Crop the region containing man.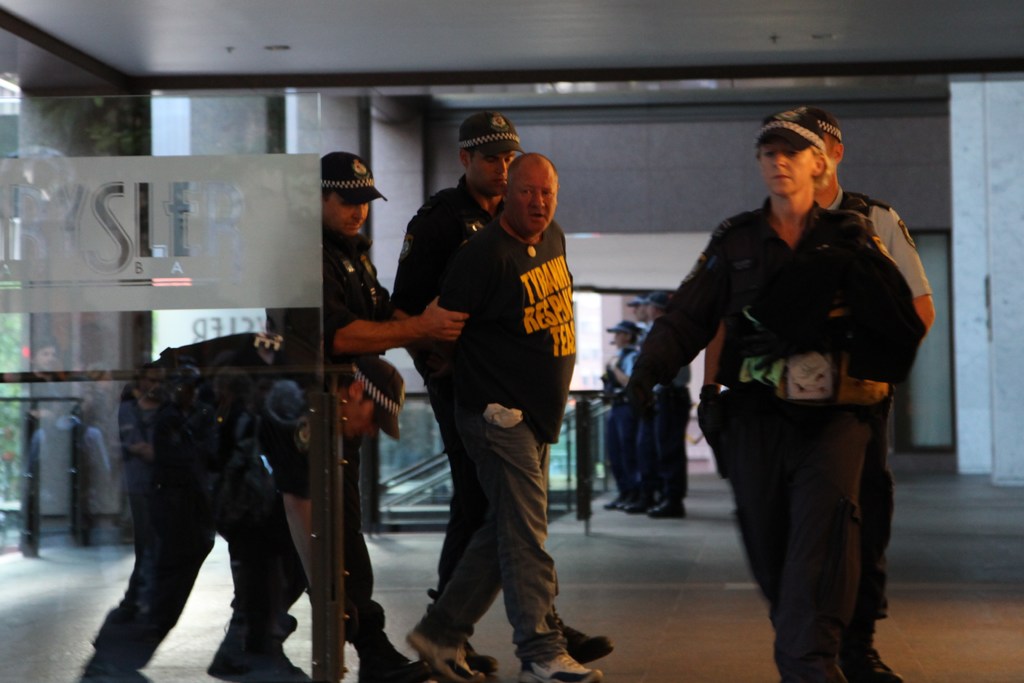
Crop region: (689, 110, 939, 682).
